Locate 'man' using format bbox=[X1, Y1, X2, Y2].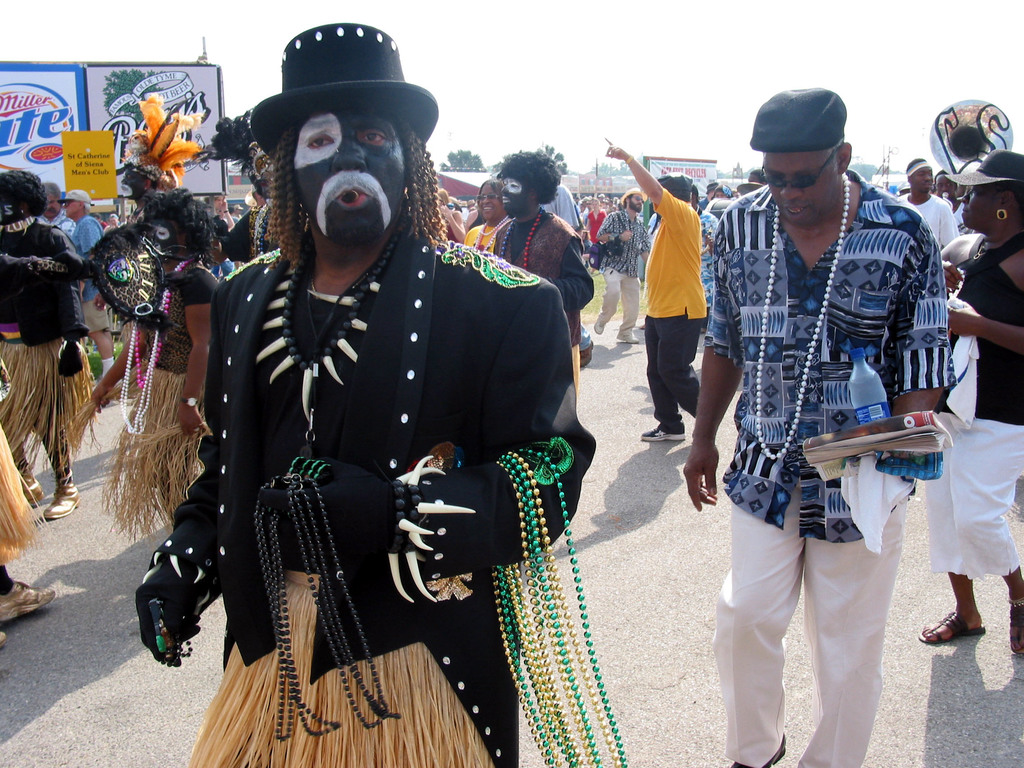
bbox=[484, 143, 598, 428].
